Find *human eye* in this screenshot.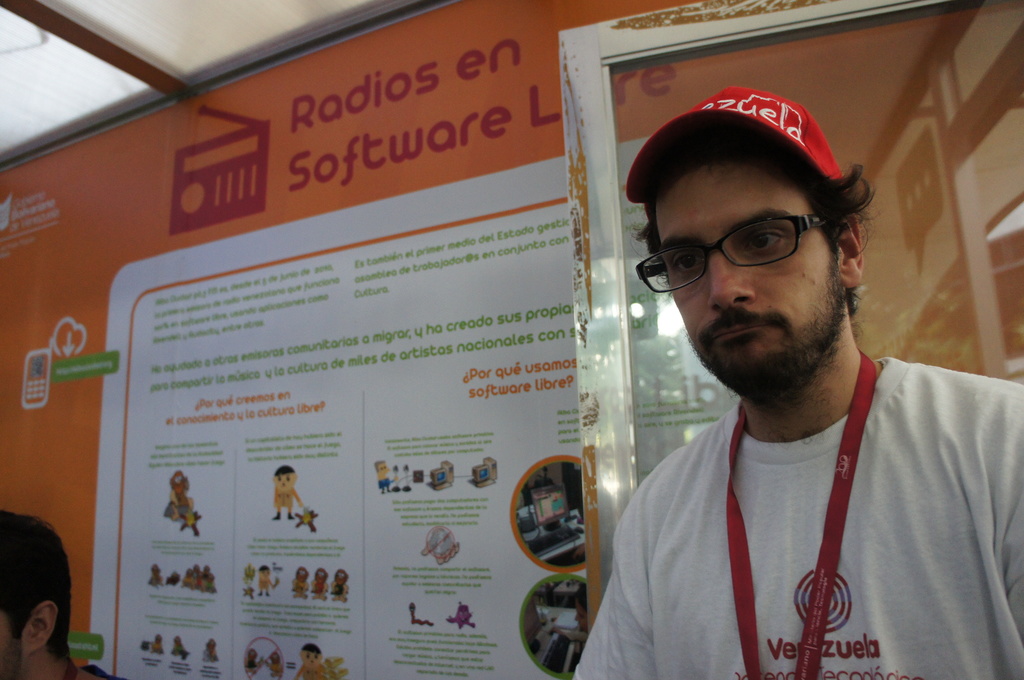
The bounding box for *human eye* is bbox=(734, 228, 786, 258).
